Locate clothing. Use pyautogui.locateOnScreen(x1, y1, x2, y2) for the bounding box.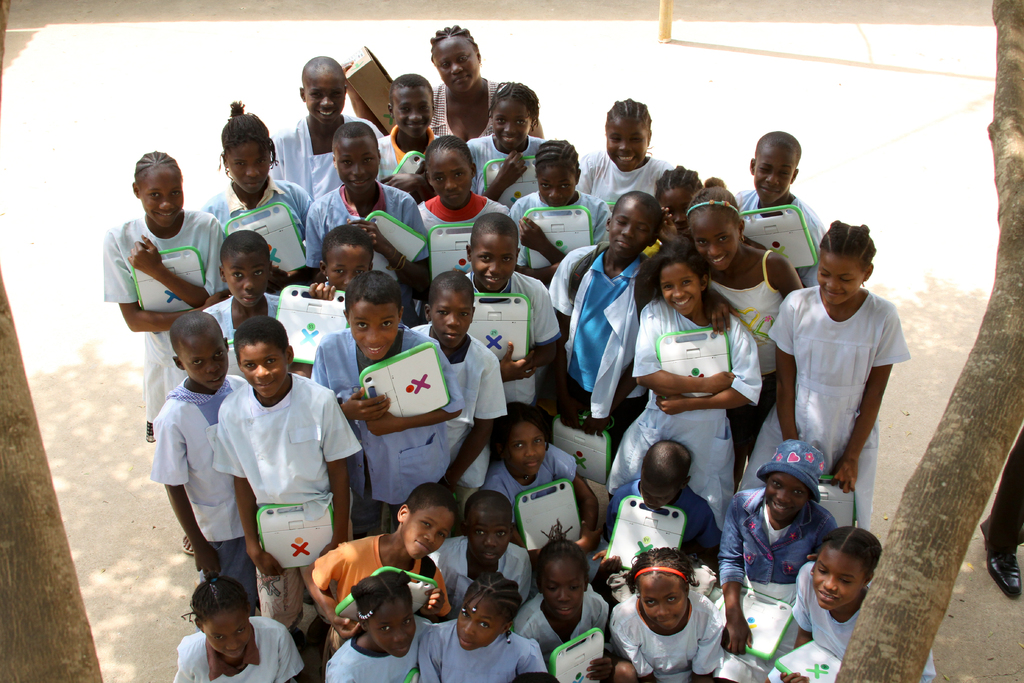
pyautogui.locateOnScreen(796, 559, 936, 682).
